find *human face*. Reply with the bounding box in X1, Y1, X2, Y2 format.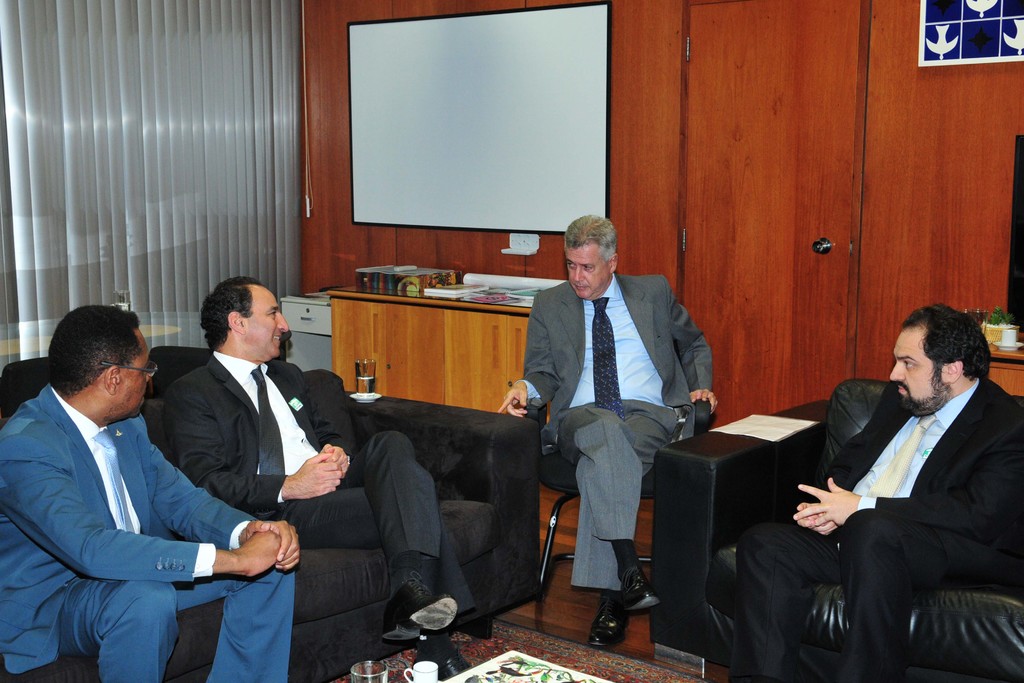
890, 324, 945, 406.
